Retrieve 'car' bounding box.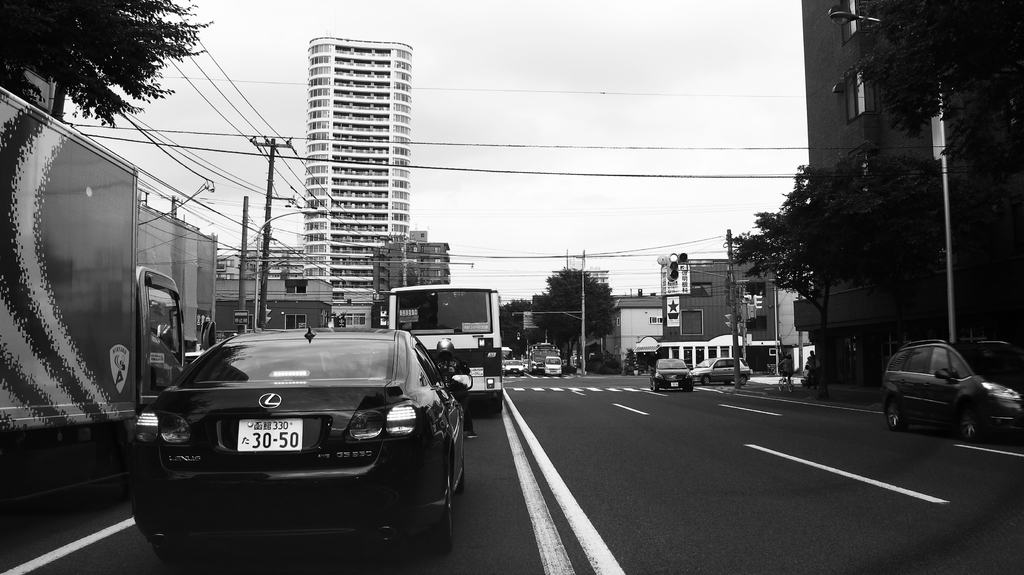
Bounding box: detection(126, 315, 468, 560).
